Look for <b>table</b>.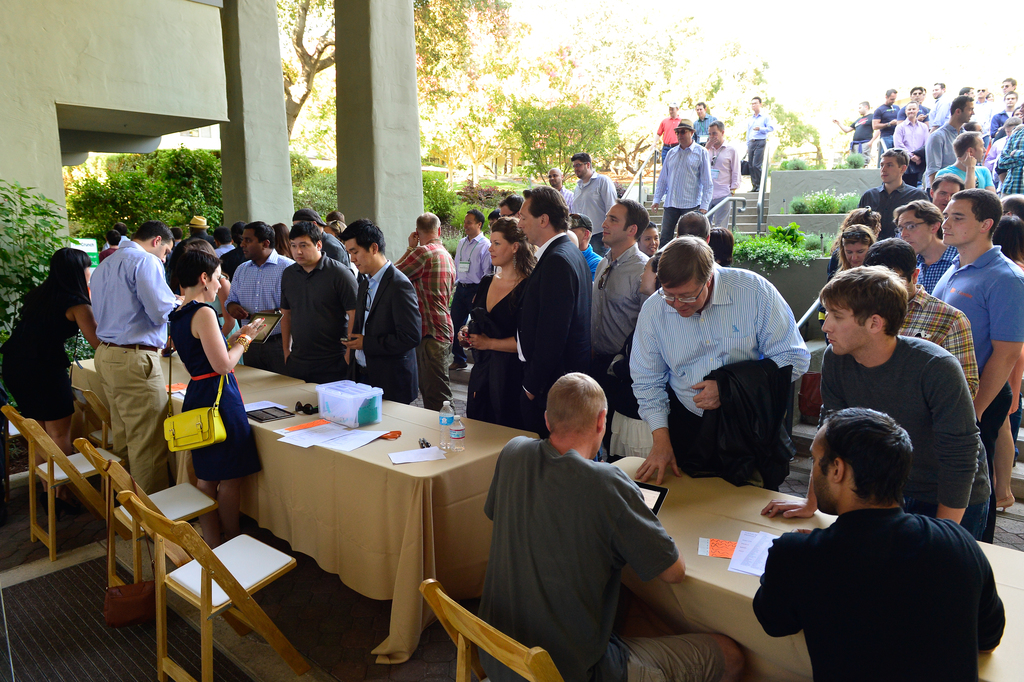
Found: (63,347,278,456).
